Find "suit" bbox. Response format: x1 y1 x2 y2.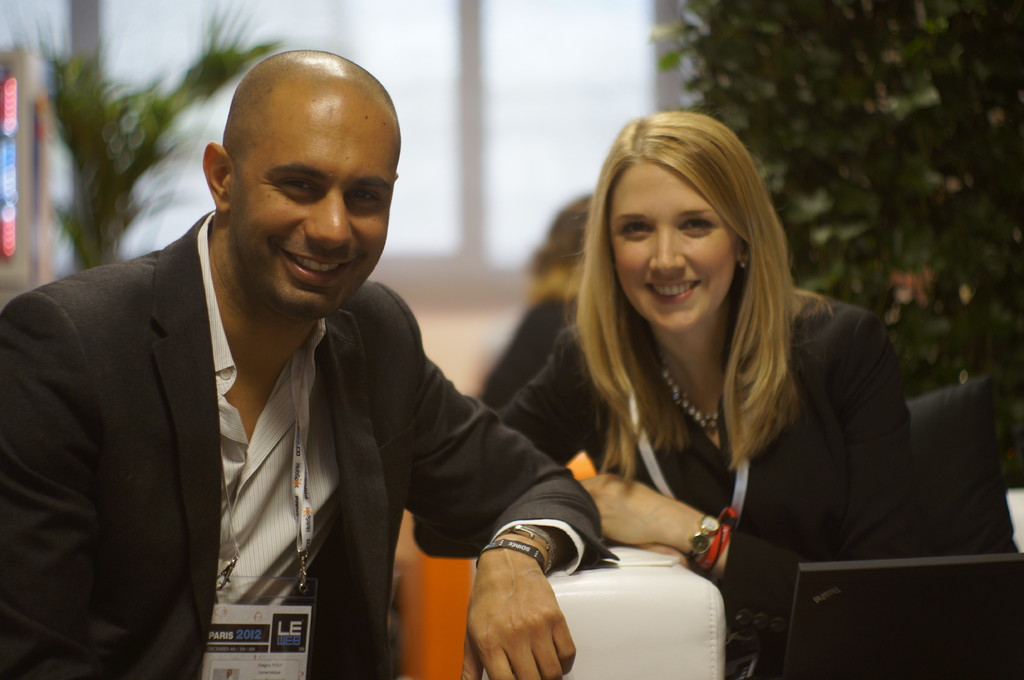
15 168 522 654.
